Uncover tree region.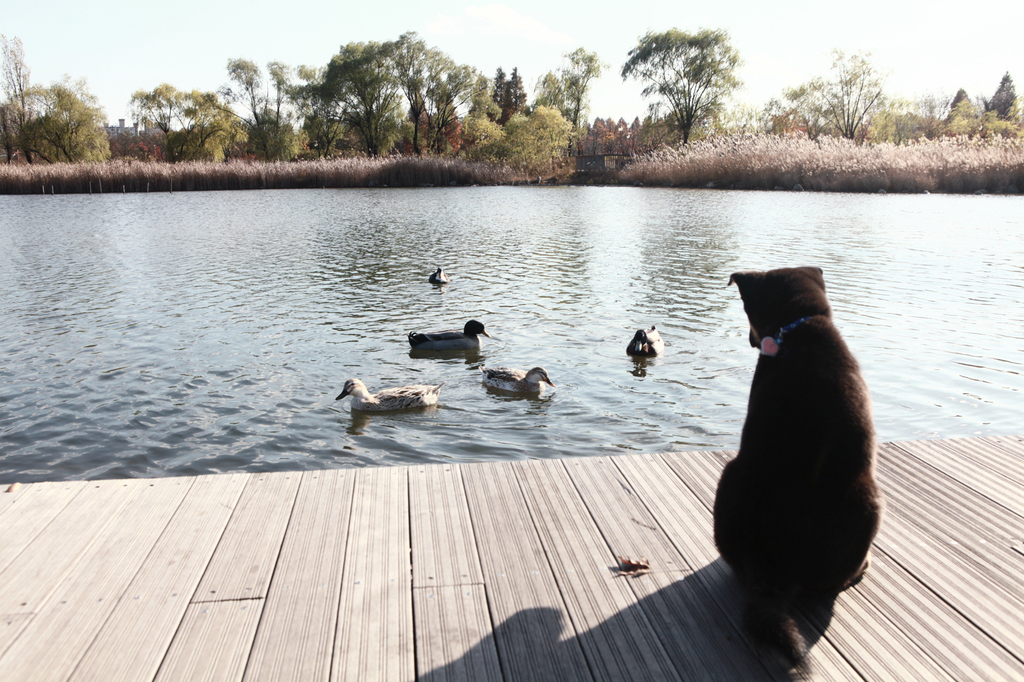
Uncovered: 266 66 327 154.
